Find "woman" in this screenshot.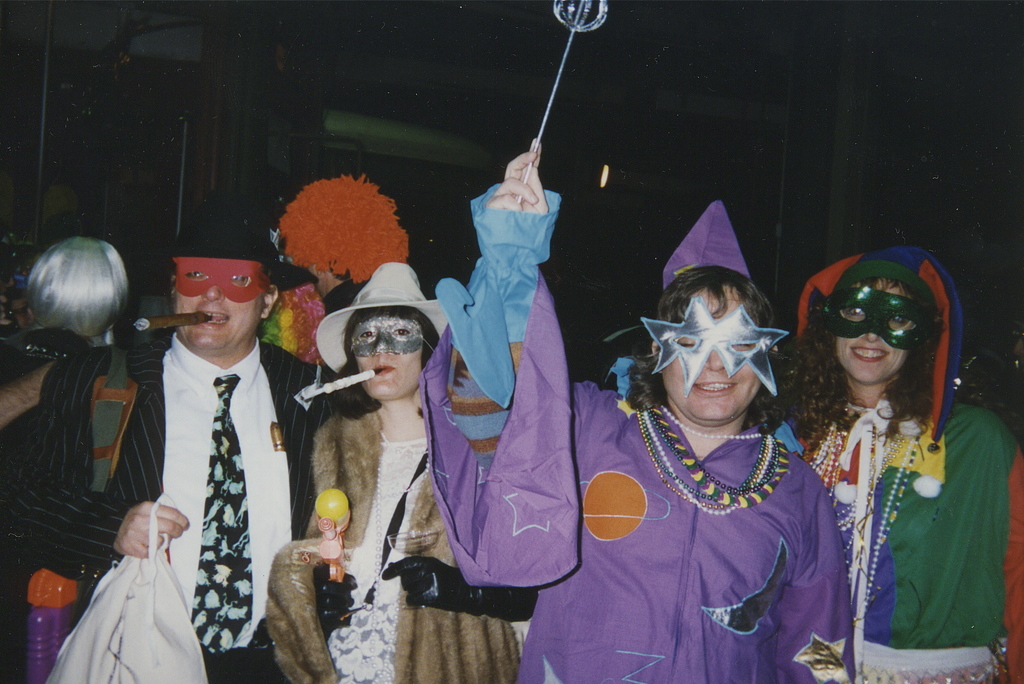
The bounding box for "woman" is pyautogui.locateOnScreen(781, 238, 1014, 672).
